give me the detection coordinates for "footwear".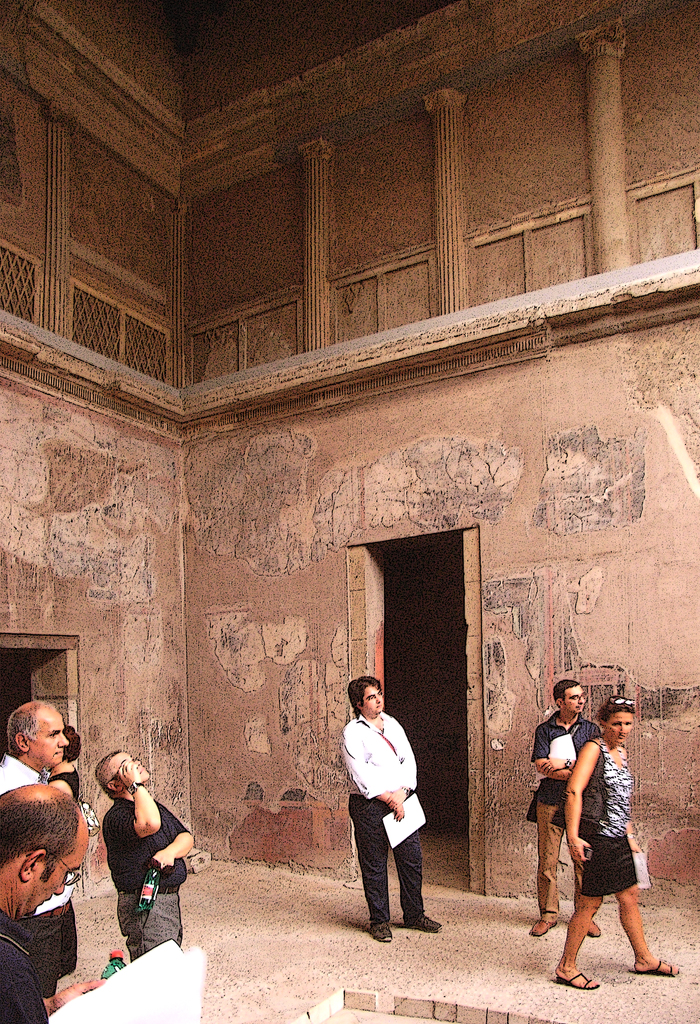
pyautogui.locateOnScreen(582, 921, 605, 938).
